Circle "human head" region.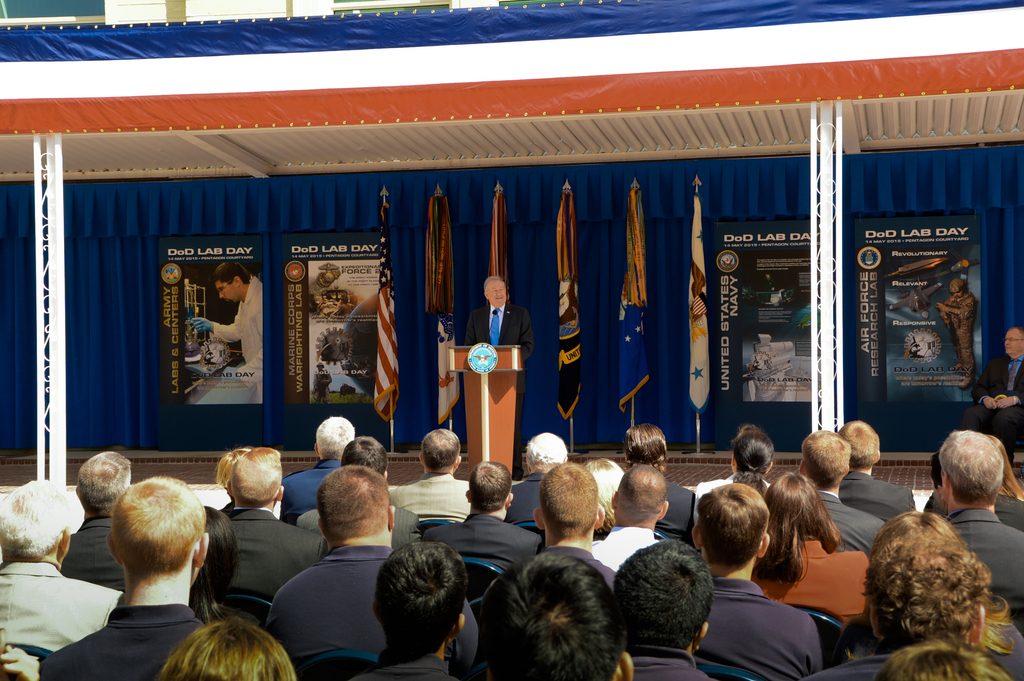
Region: detection(930, 435, 1018, 494).
